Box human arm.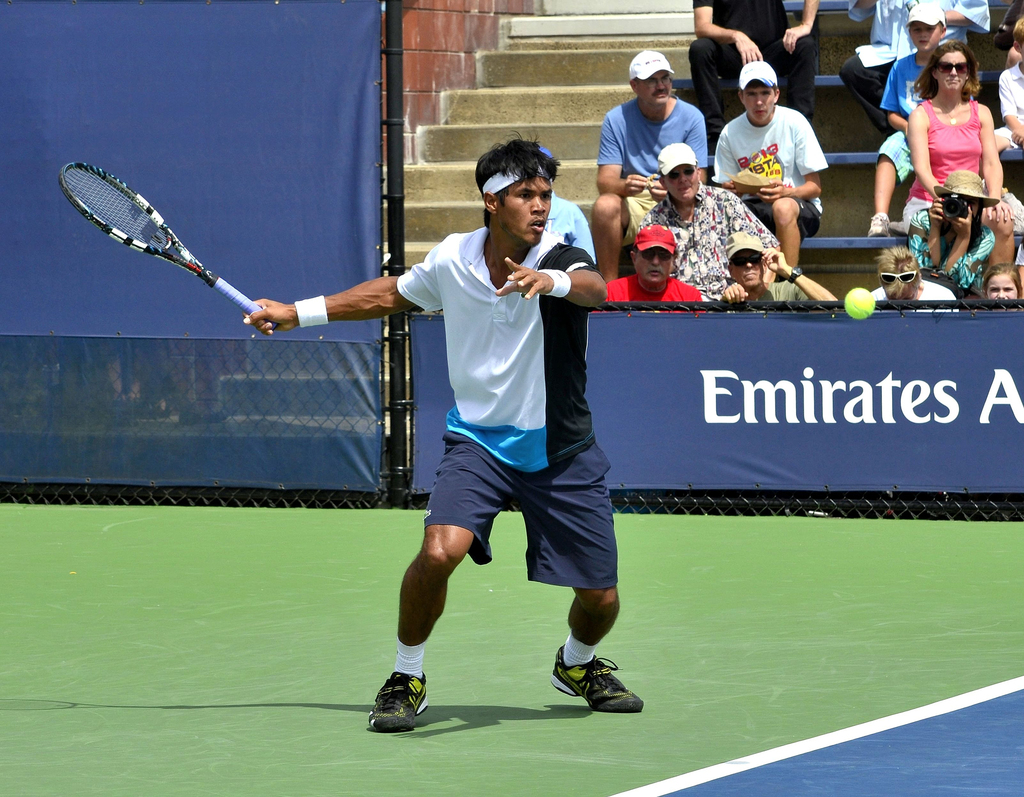
left=973, top=117, right=1012, bottom=218.
